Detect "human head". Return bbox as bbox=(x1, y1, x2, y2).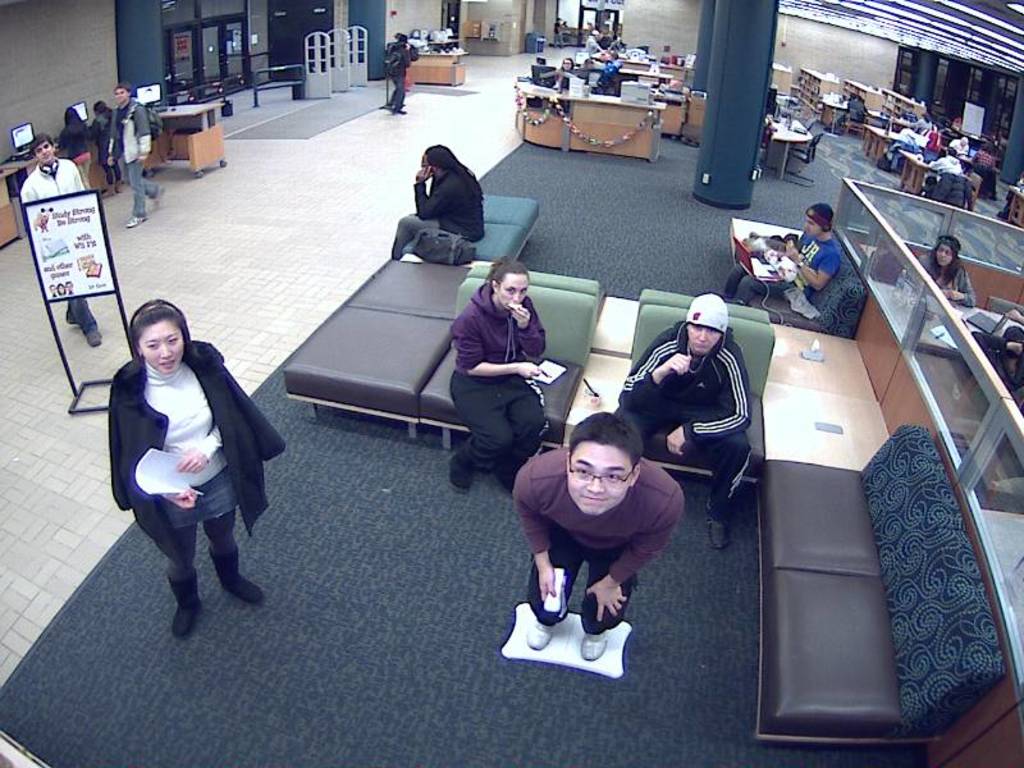
bbox=(90, 100, 106, 113).
